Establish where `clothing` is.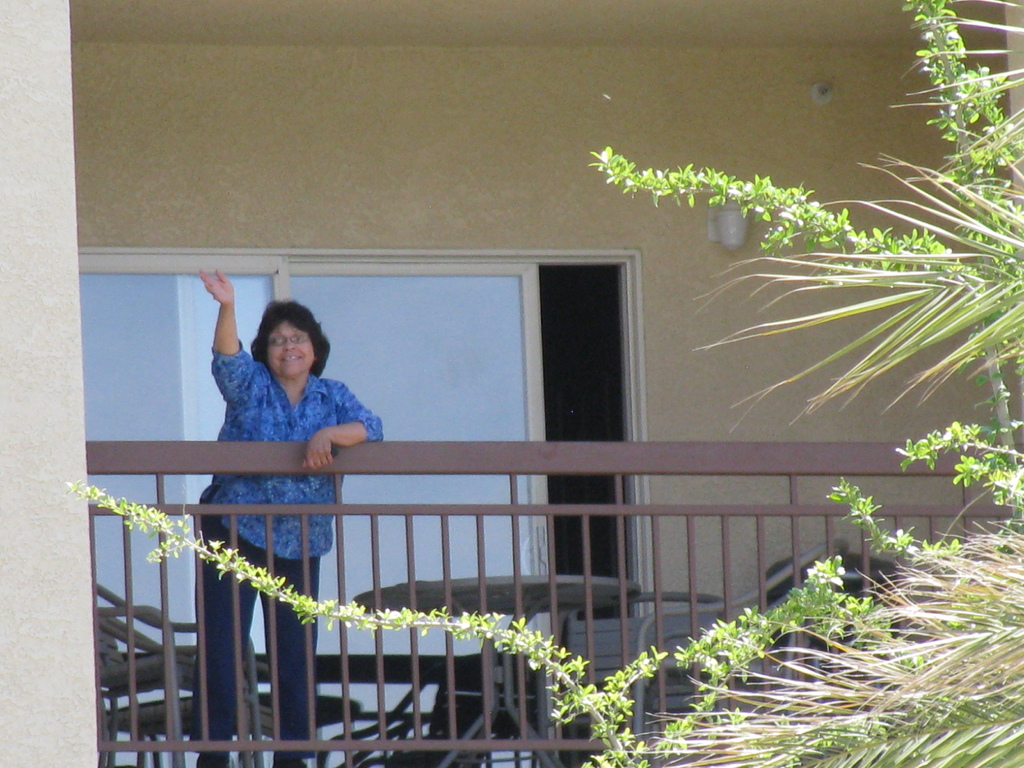
Established at select_region(199, 344, 384, 748).
